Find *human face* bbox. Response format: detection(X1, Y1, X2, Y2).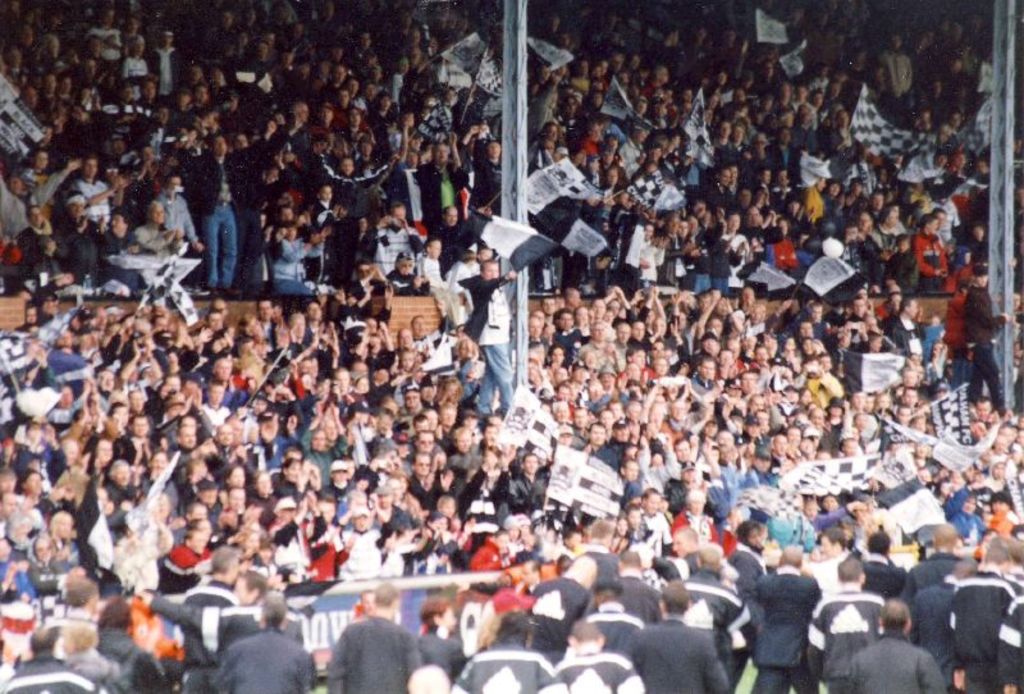
detection(704, 338, 714, 352).
